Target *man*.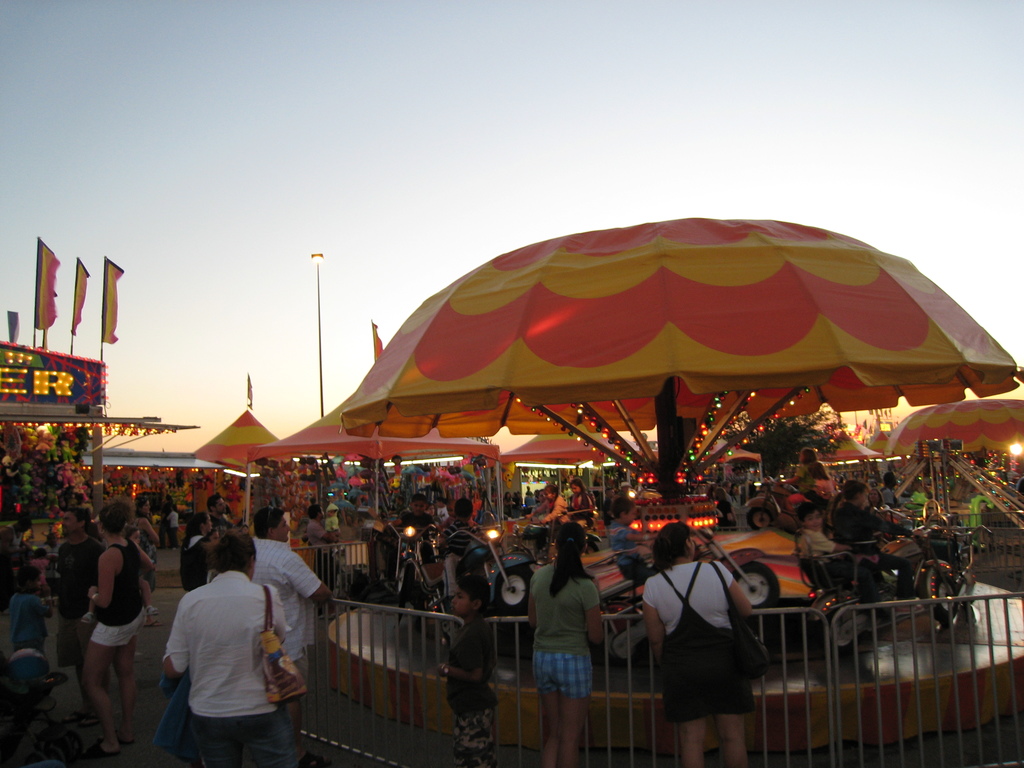
Target region: rect(59, 504, 104, 726).
